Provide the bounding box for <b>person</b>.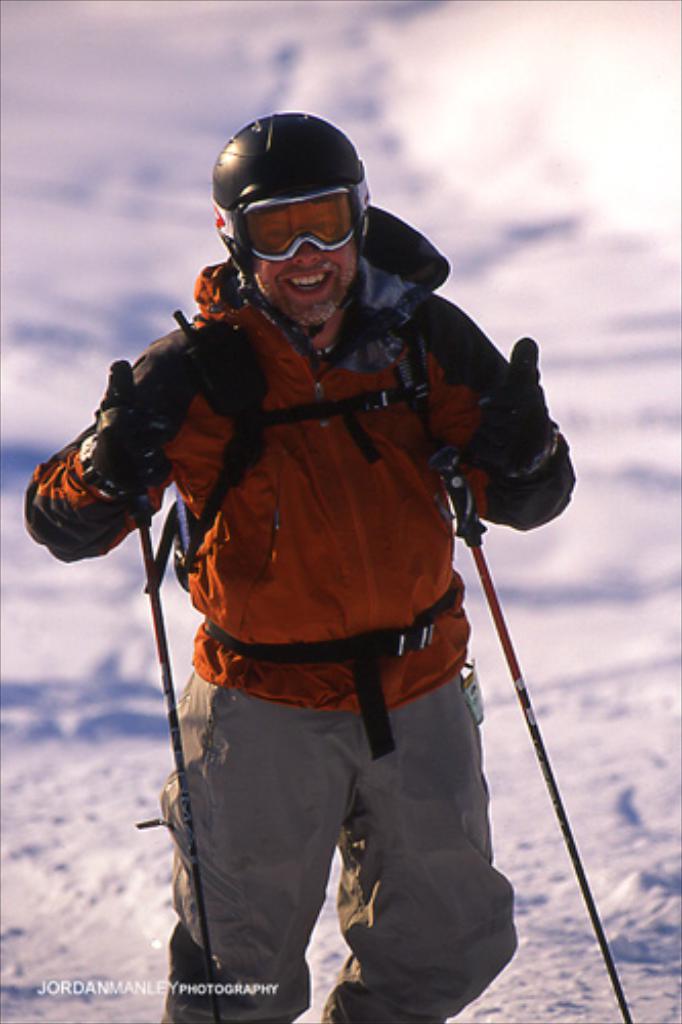
Rect(68, 164, 549, 1023).
